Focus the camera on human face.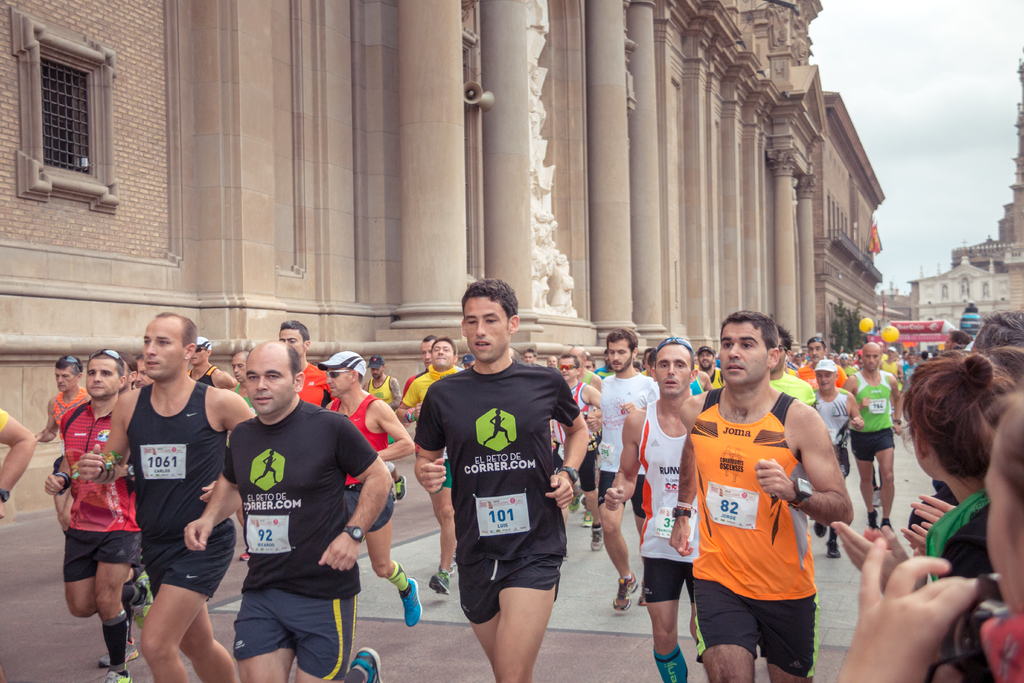
Focus region: select_region(88, 359, 122, 398).
